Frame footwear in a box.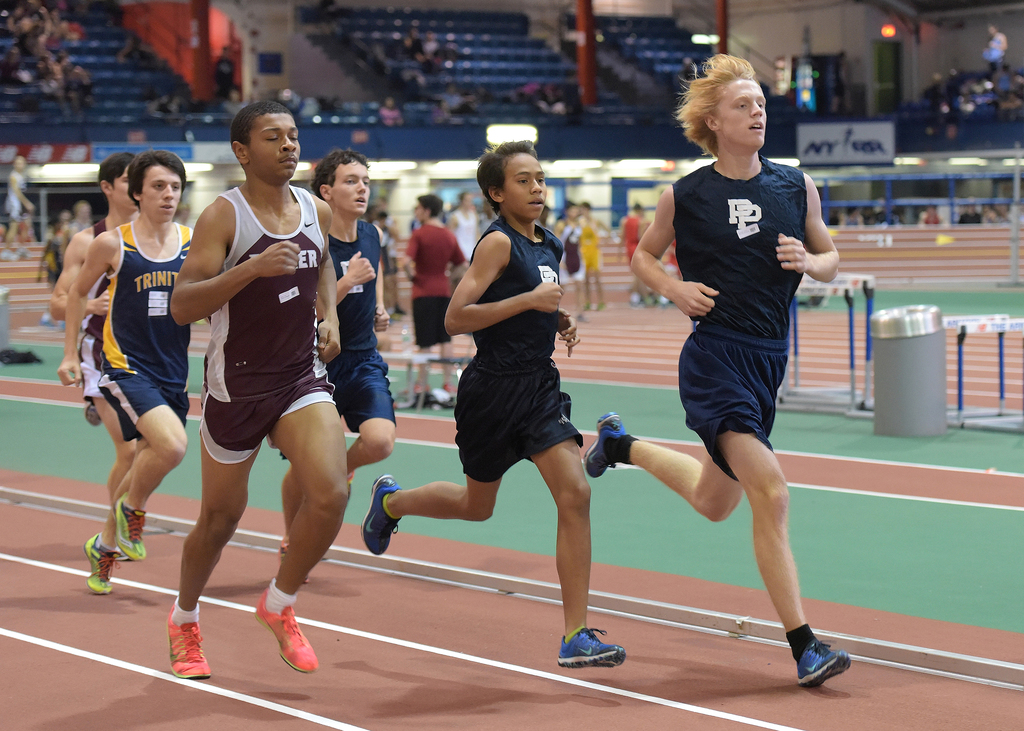
794/635/853/684.
